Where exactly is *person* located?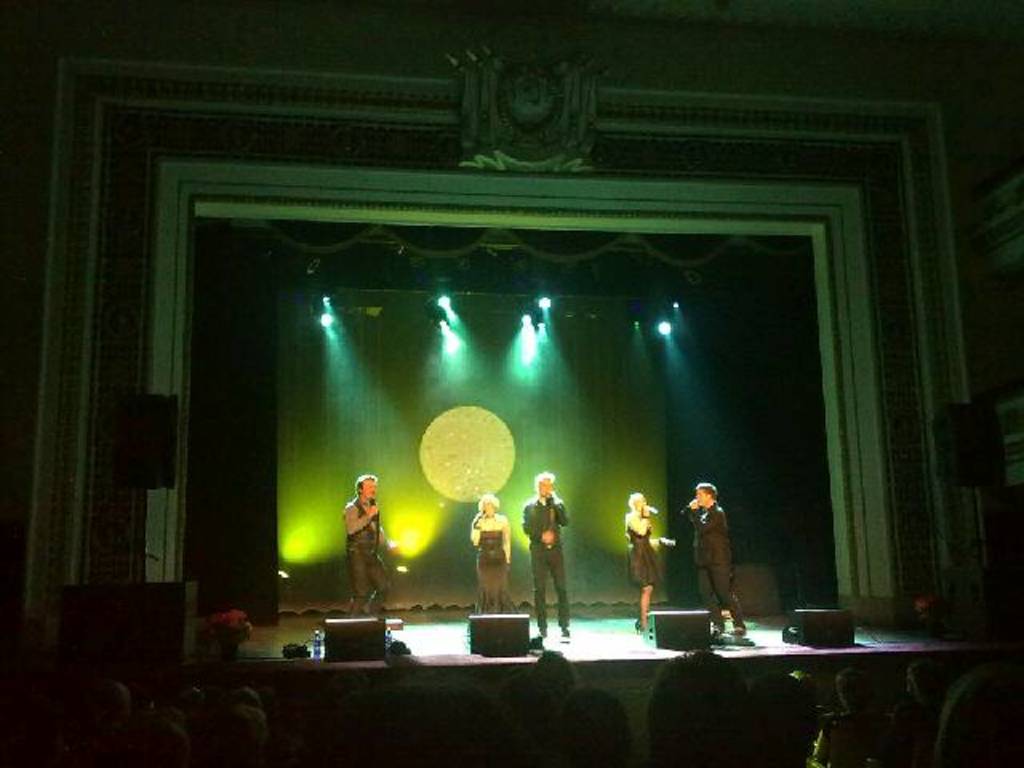
Its bounding box is left=323, top=464, right=387, bottom=622.
